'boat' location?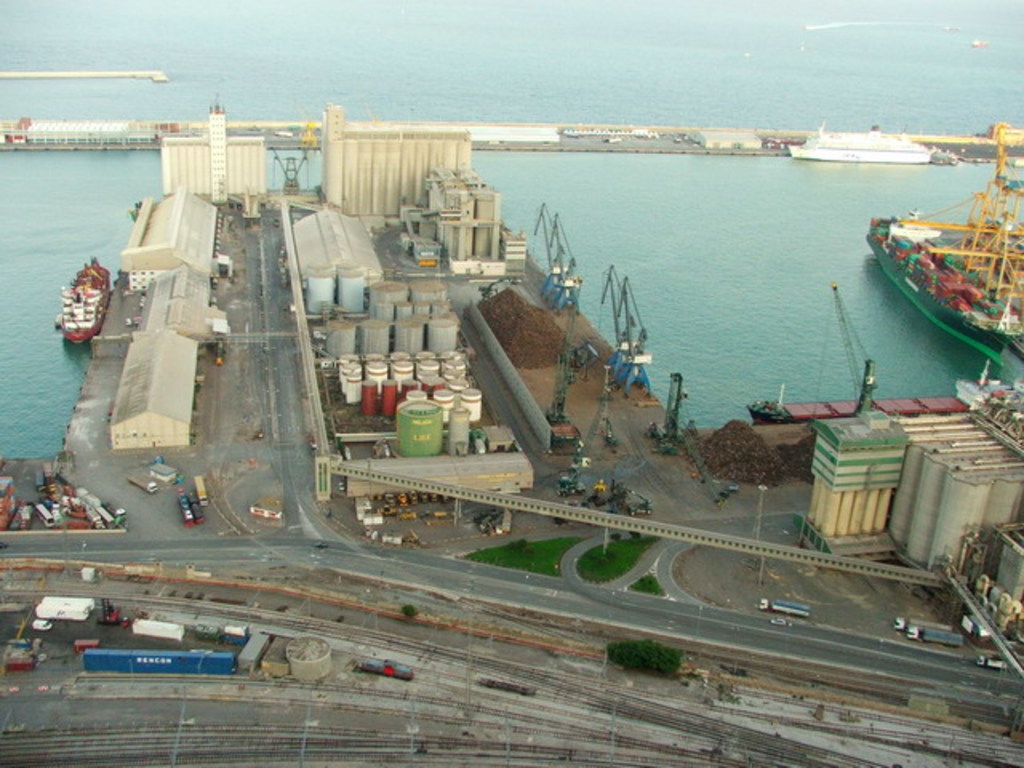
56 259 110 347
